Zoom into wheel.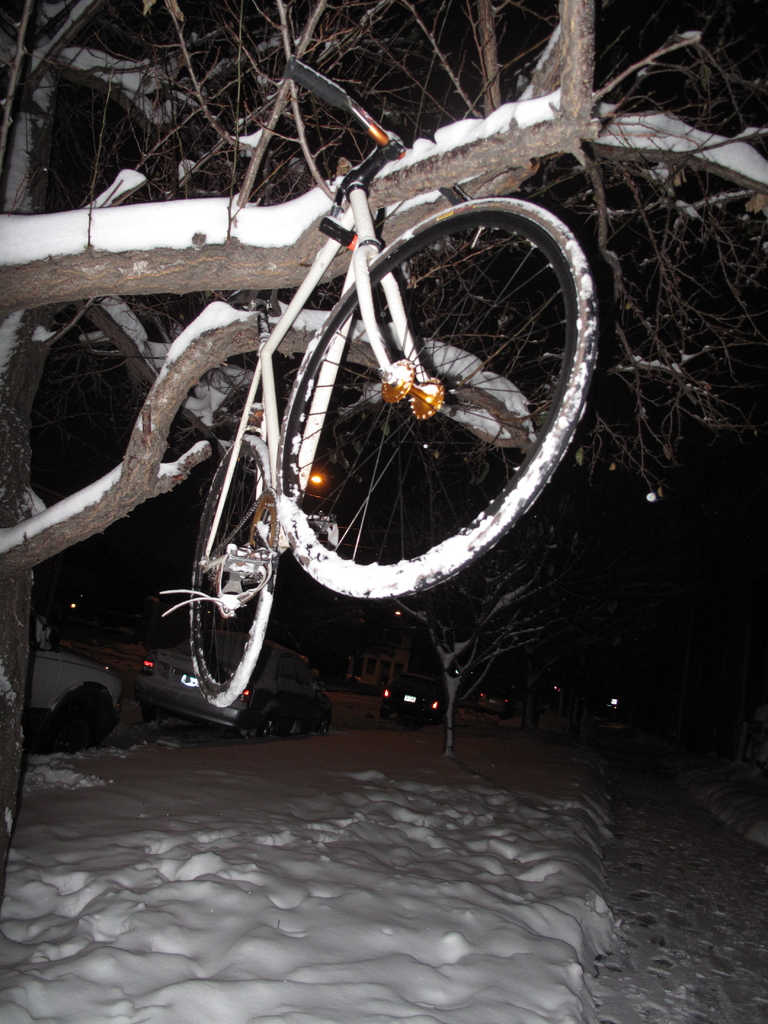
Zoom target: (x1=63, y1=695, x2=105, y2=742).
